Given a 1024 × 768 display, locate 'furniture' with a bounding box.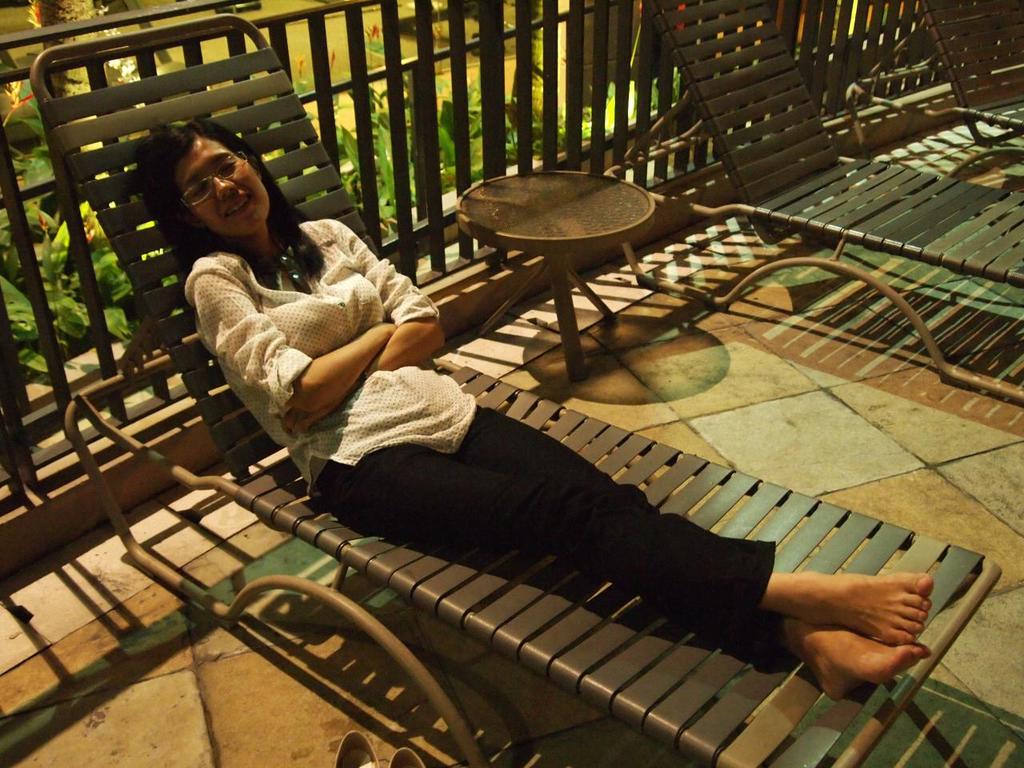
Located: detection(64, 14, 1002, 767).
